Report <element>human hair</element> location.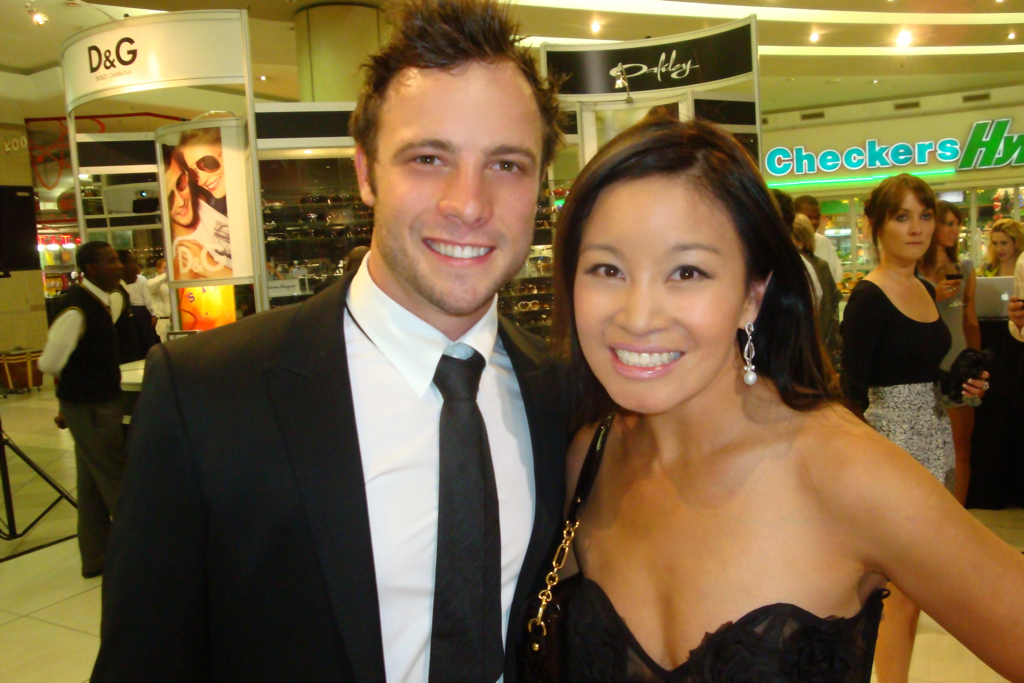
Report: (left=74, top=240, right=111, bottom=280).
